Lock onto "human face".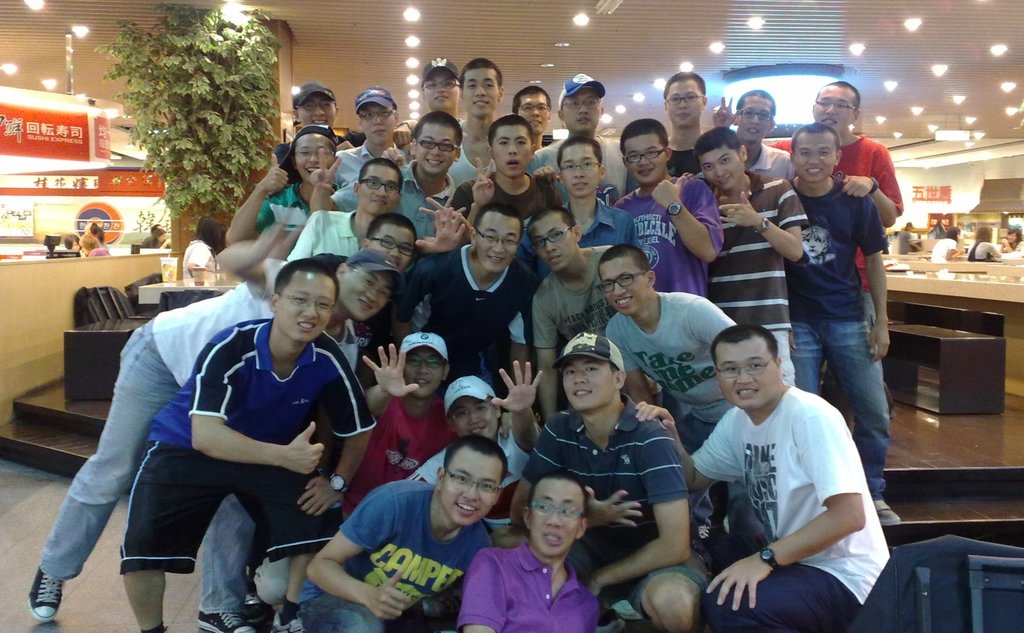
Locked: 601, 260, 648, 310.
